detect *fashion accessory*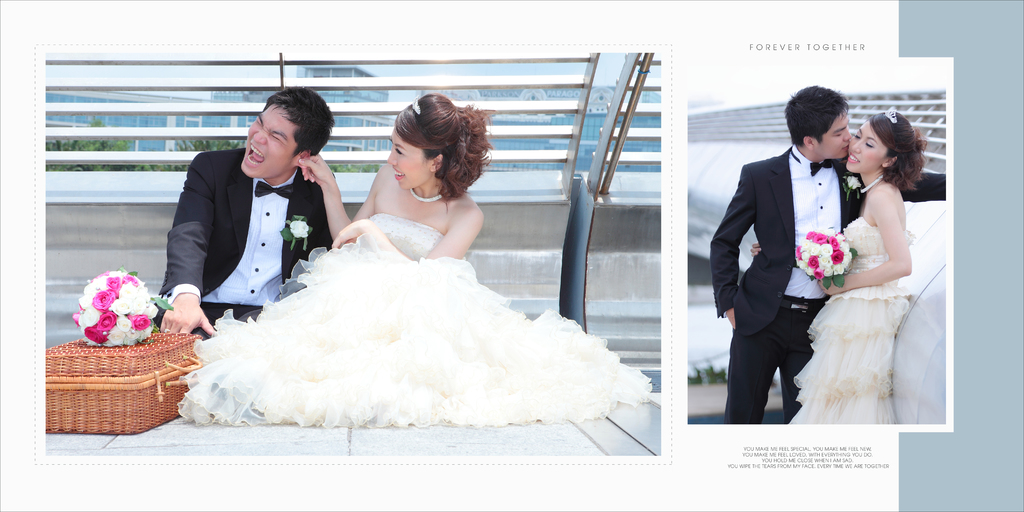
<region>780, 298, 828, 313</region>
